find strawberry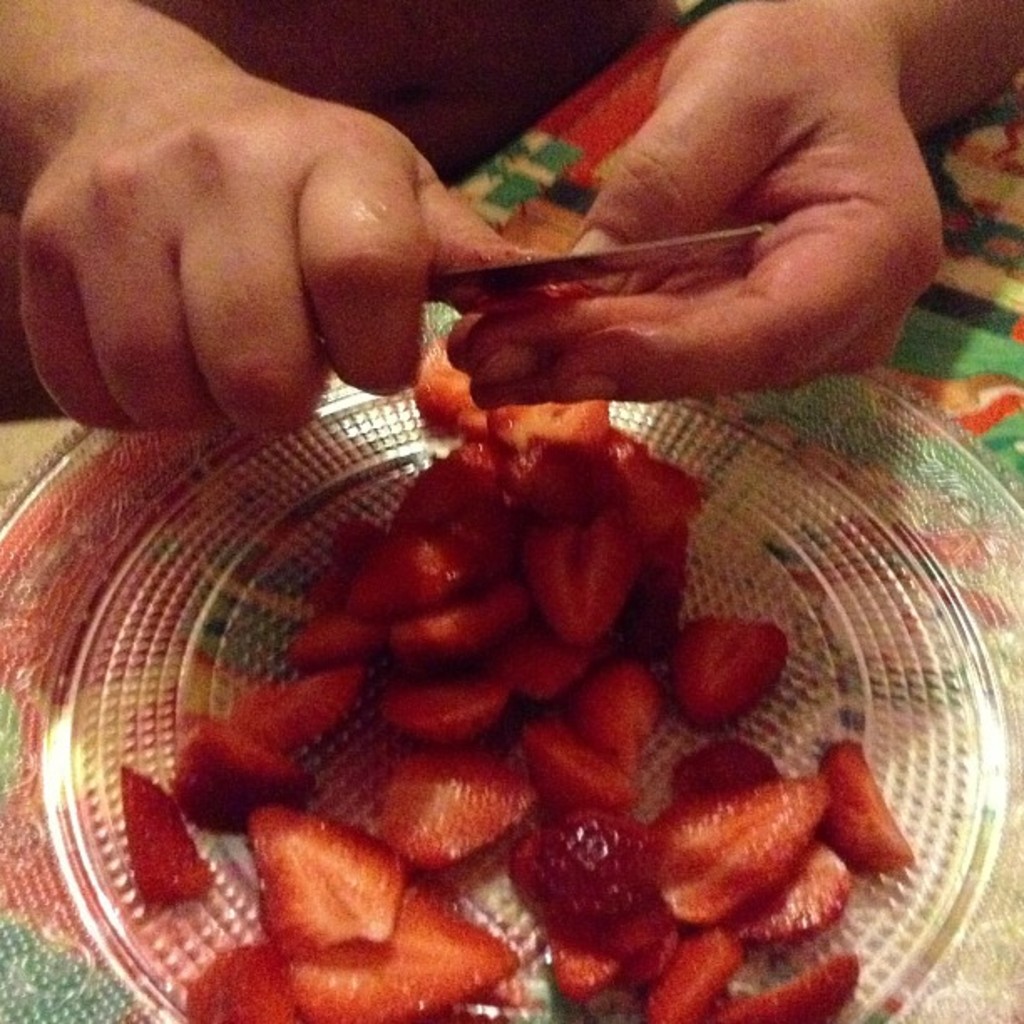
box=[624, 462, 704, 527]
